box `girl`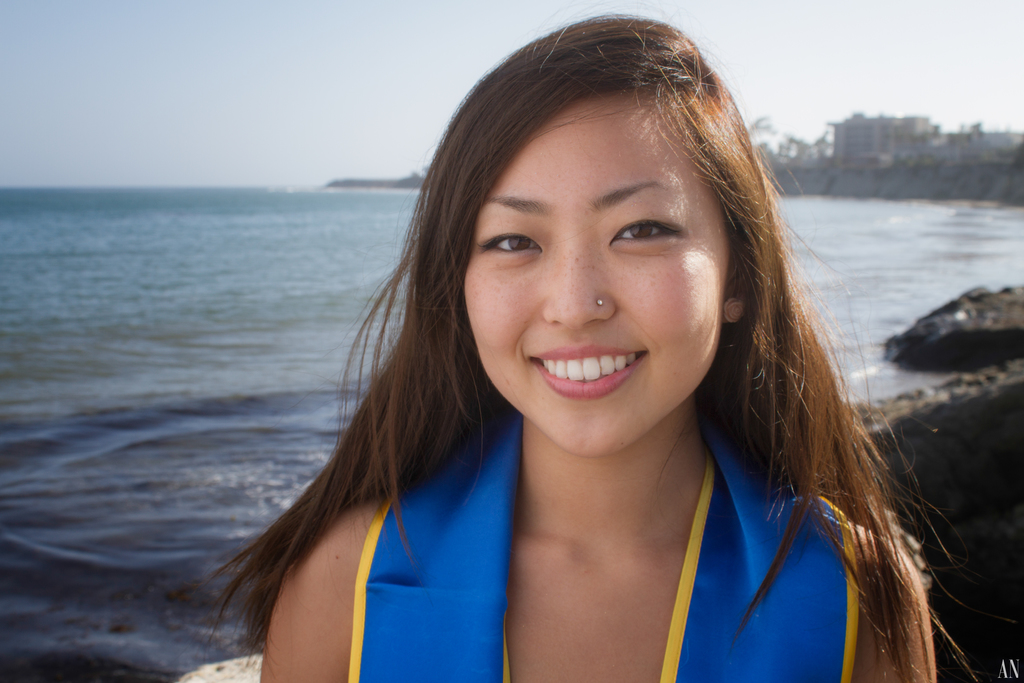
crop(196, 19, 1016, 682)
